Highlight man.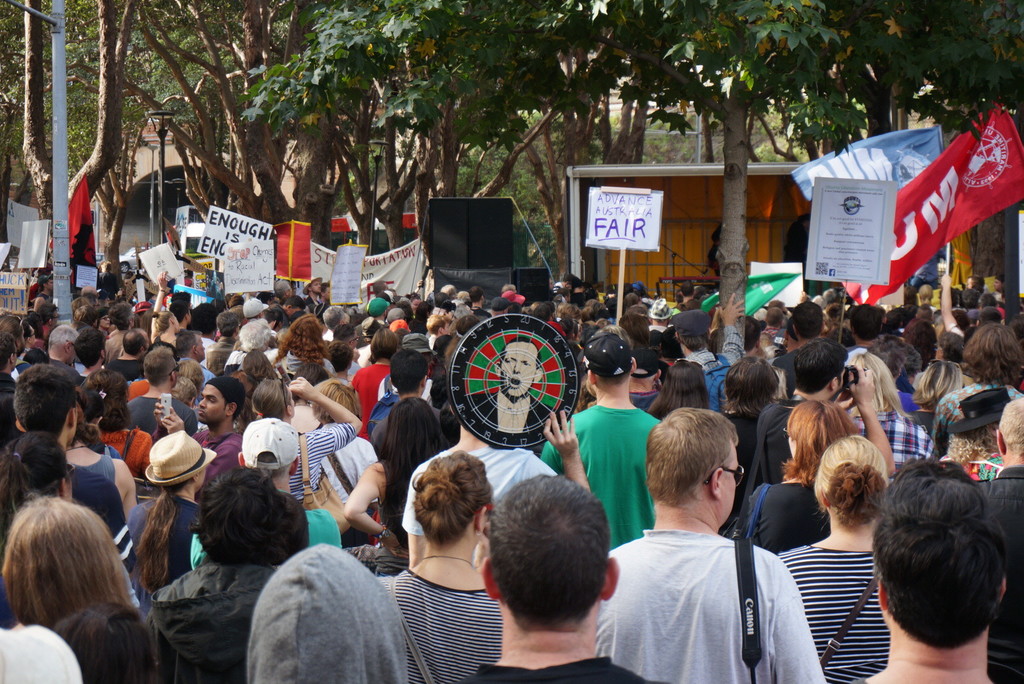
Highlighted region: pyautogui.locateOnScreen(461, 472, 658, 683).
